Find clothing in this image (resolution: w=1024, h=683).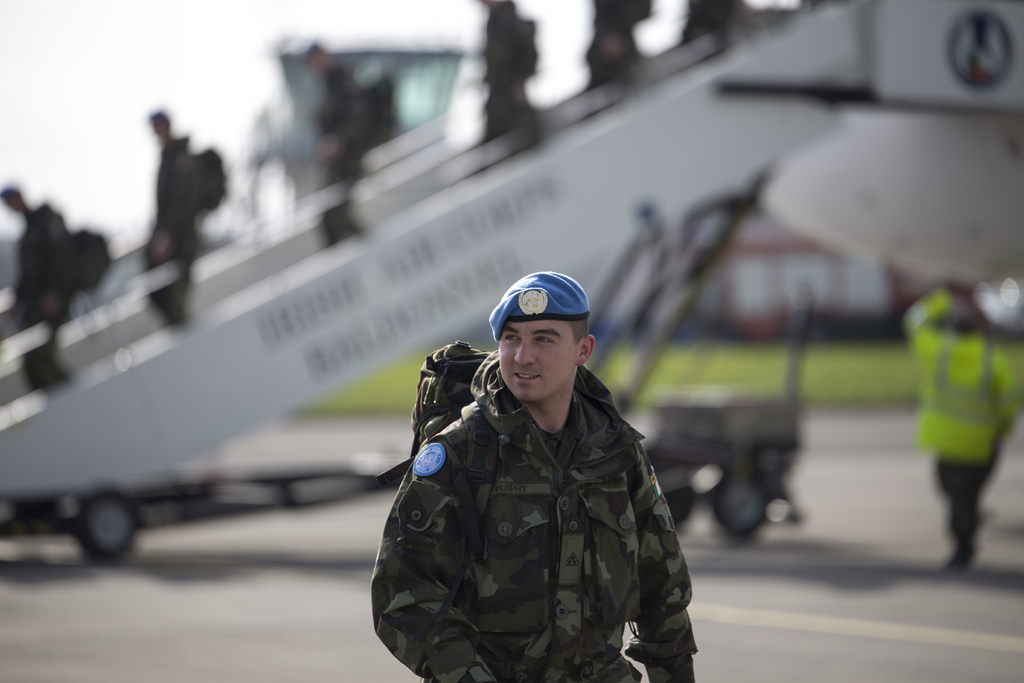
<region>934, 459, 988, 559</region>.
